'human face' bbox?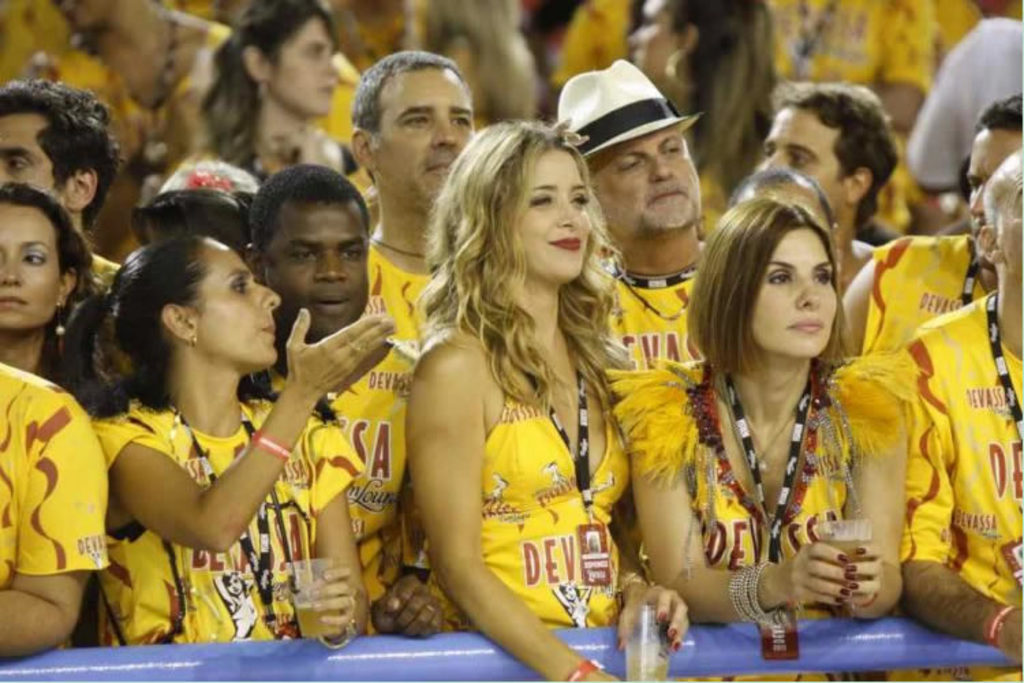
[516,157,594,287]
